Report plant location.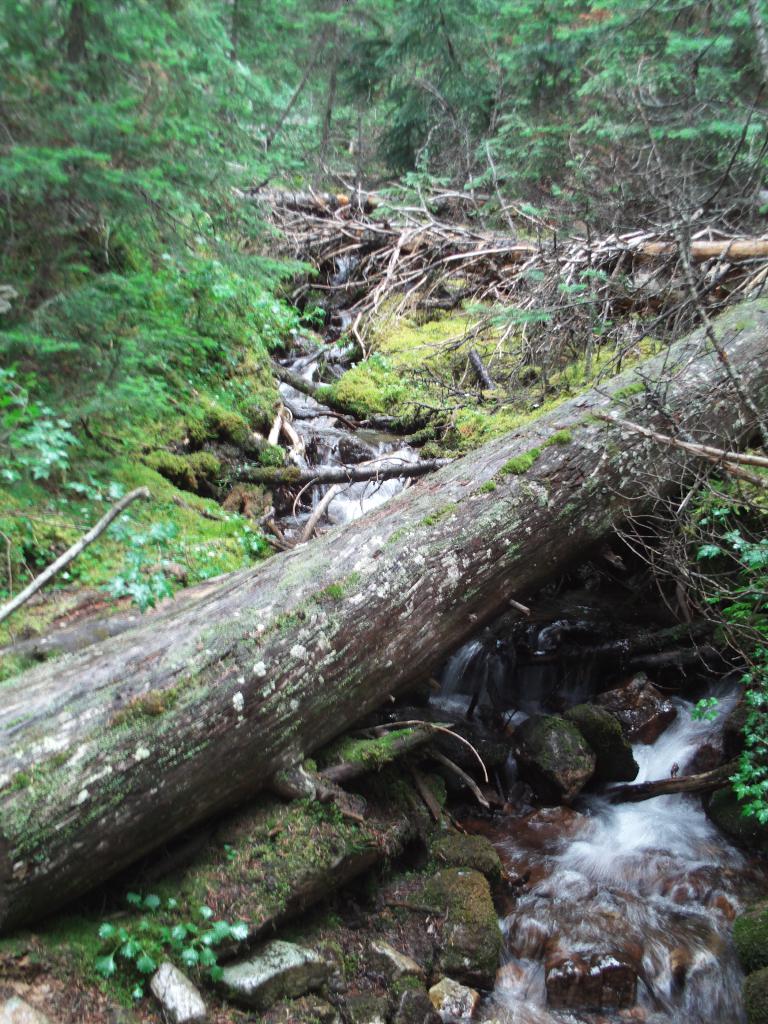
Report: 184 769 387 929.
